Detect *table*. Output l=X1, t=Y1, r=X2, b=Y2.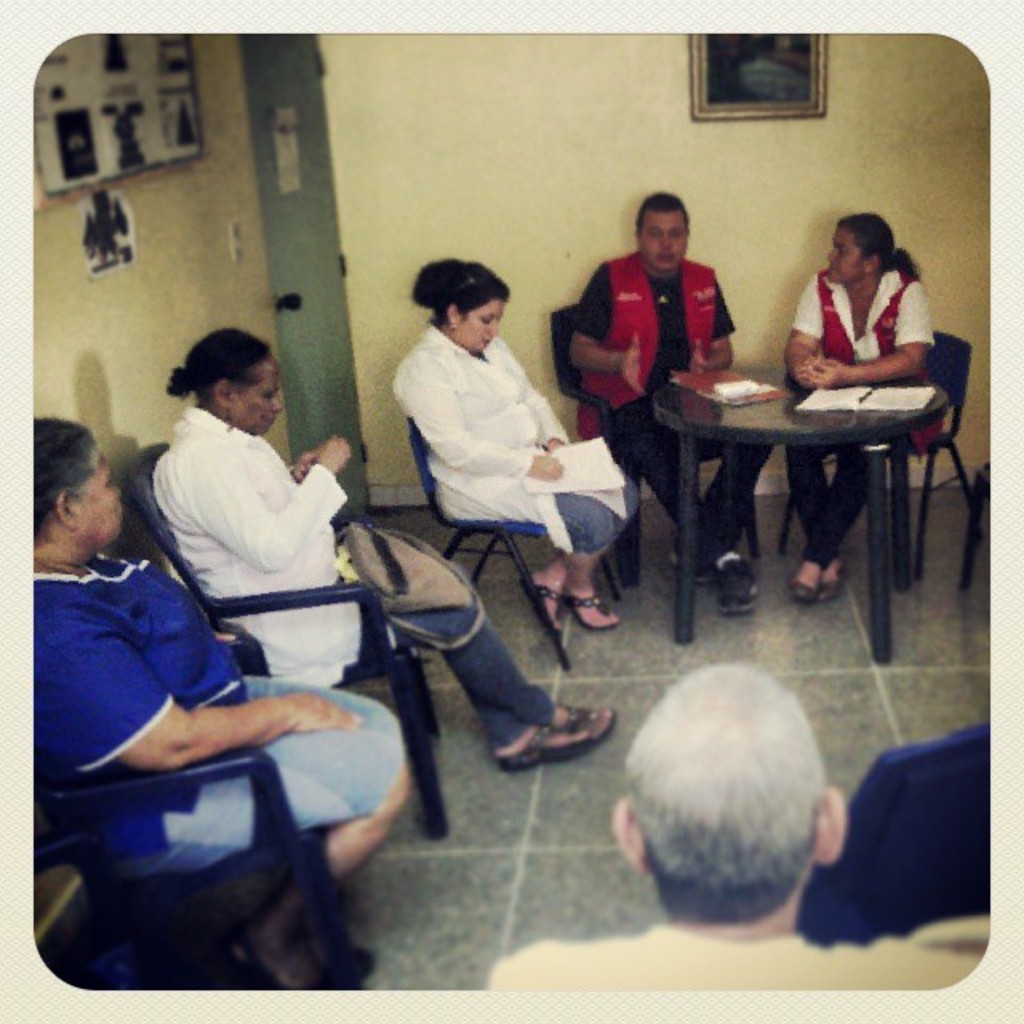
l=659, t=386, r=949, b=656.
